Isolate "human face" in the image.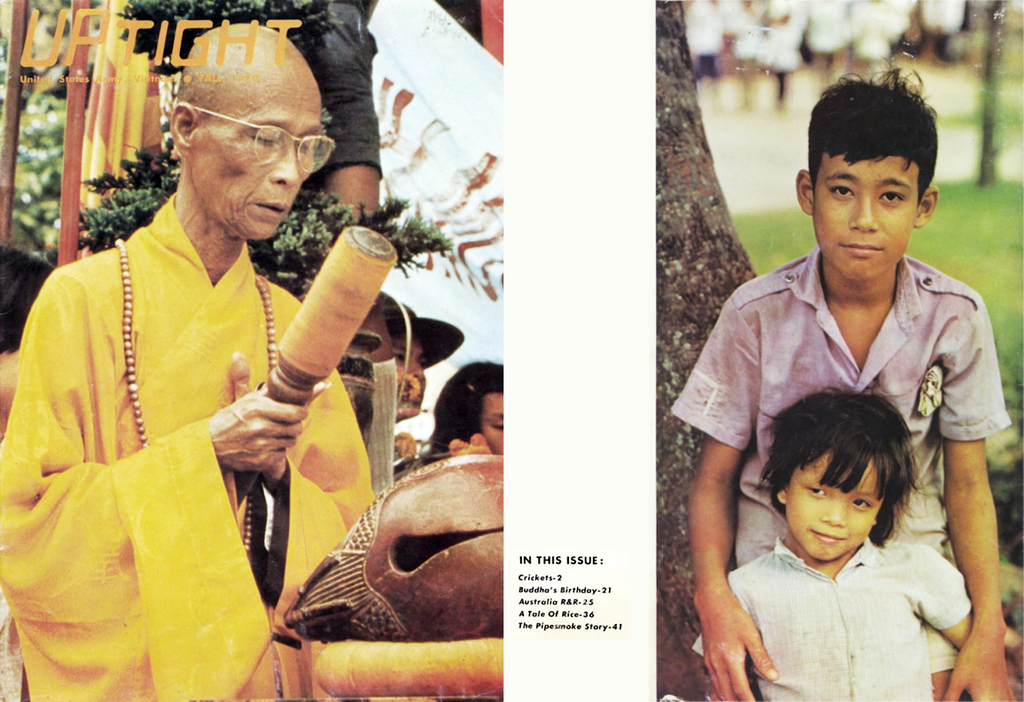
Isolated region: rect(785, 446, 884, 561).
